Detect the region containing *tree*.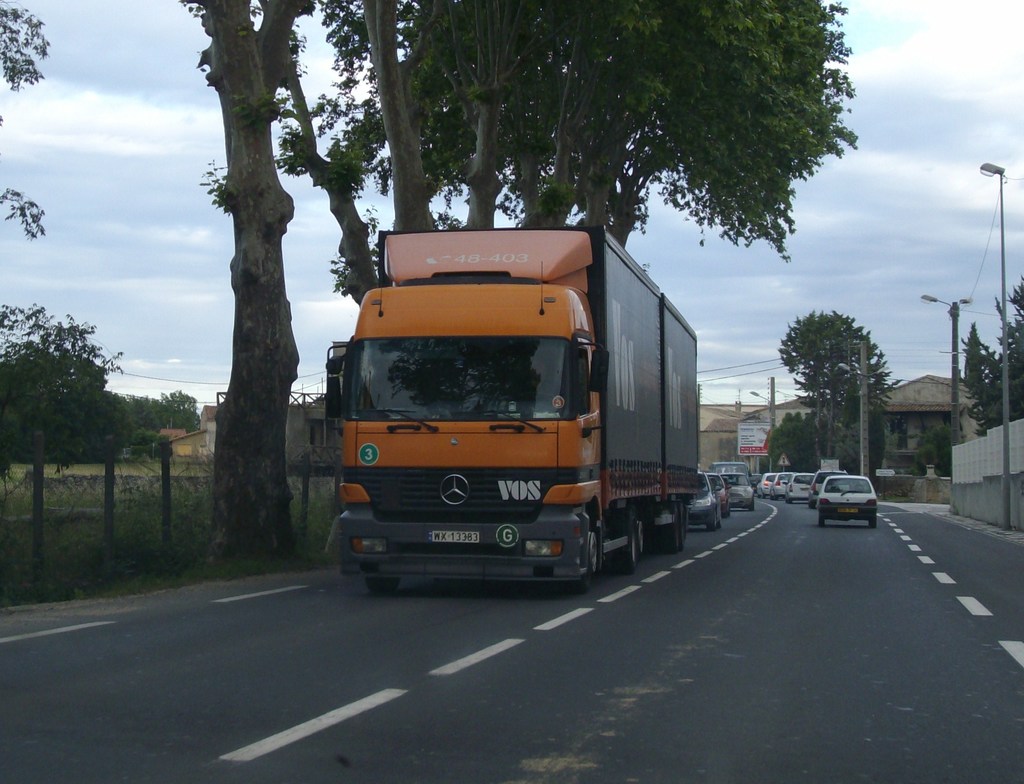
<bbox>909, 430, 933, 474</bbox>.
